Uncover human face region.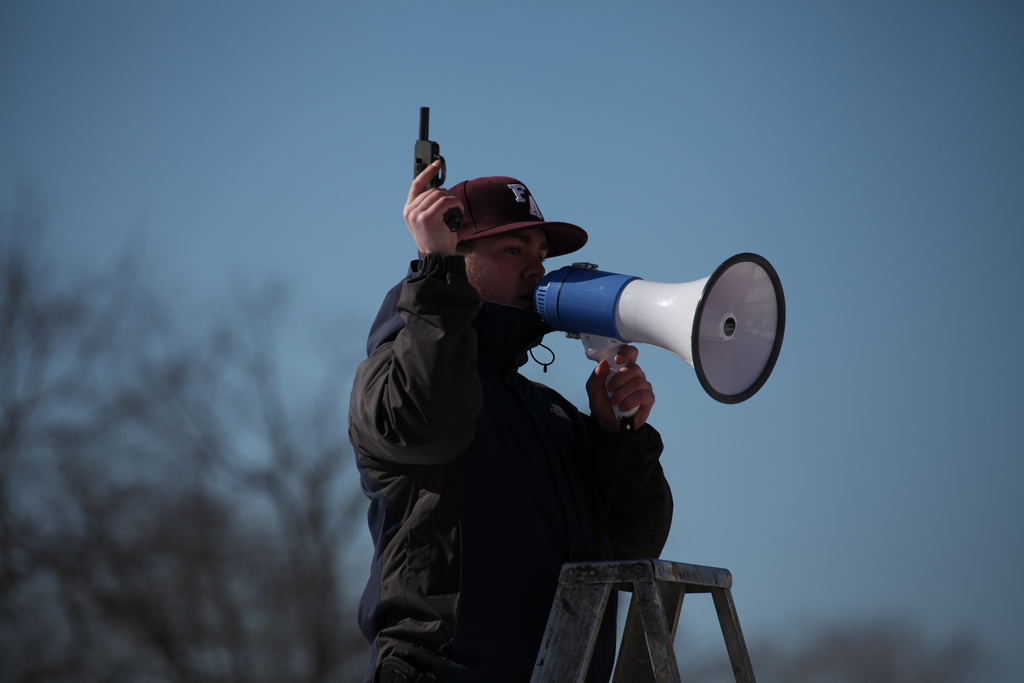
Uncovered: rect(465, 230, 549, 318).
